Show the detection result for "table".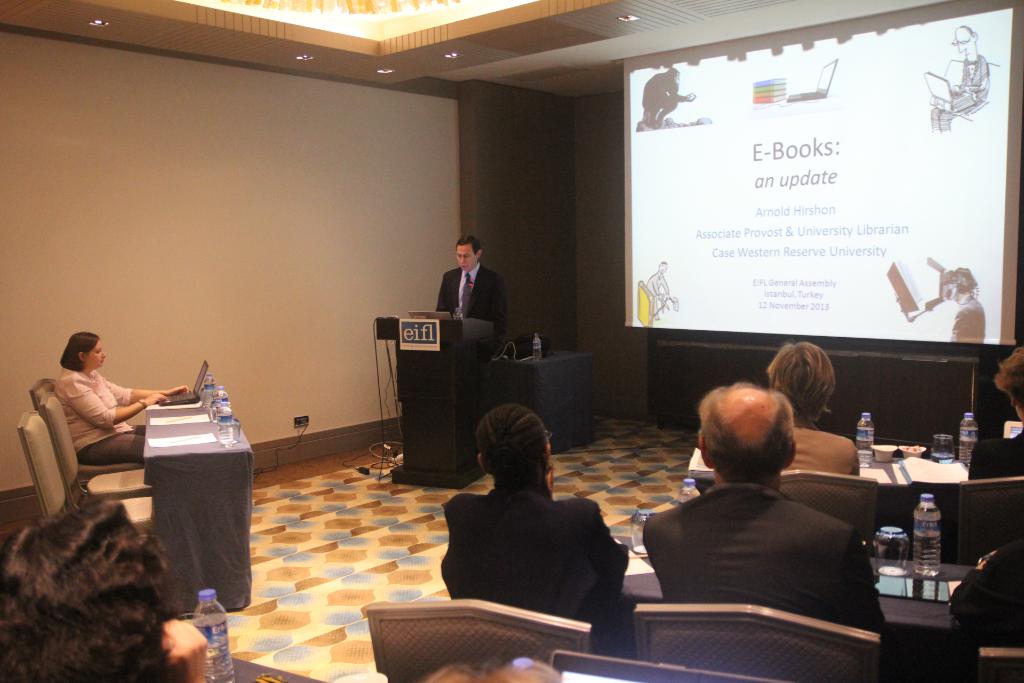
{"left": 687, "top": 448, "right": 971, "bottom": 540}.
